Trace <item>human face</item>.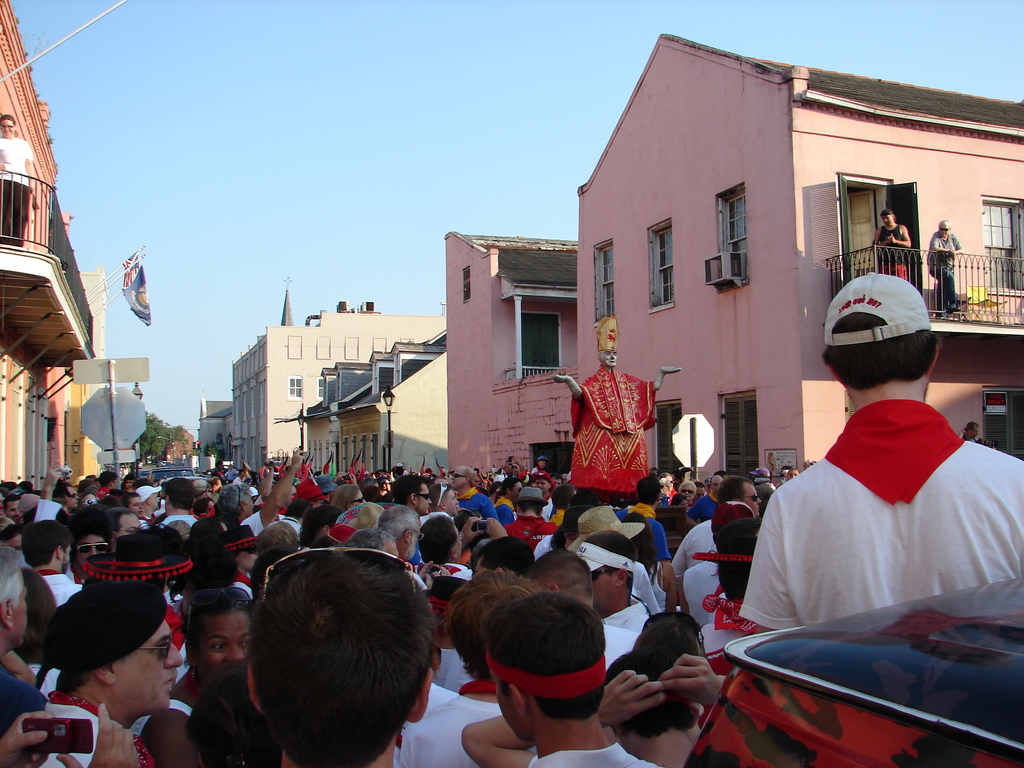
Traced to {"left": 416, "top": 484, "right": 432, "bottom": 515}.
